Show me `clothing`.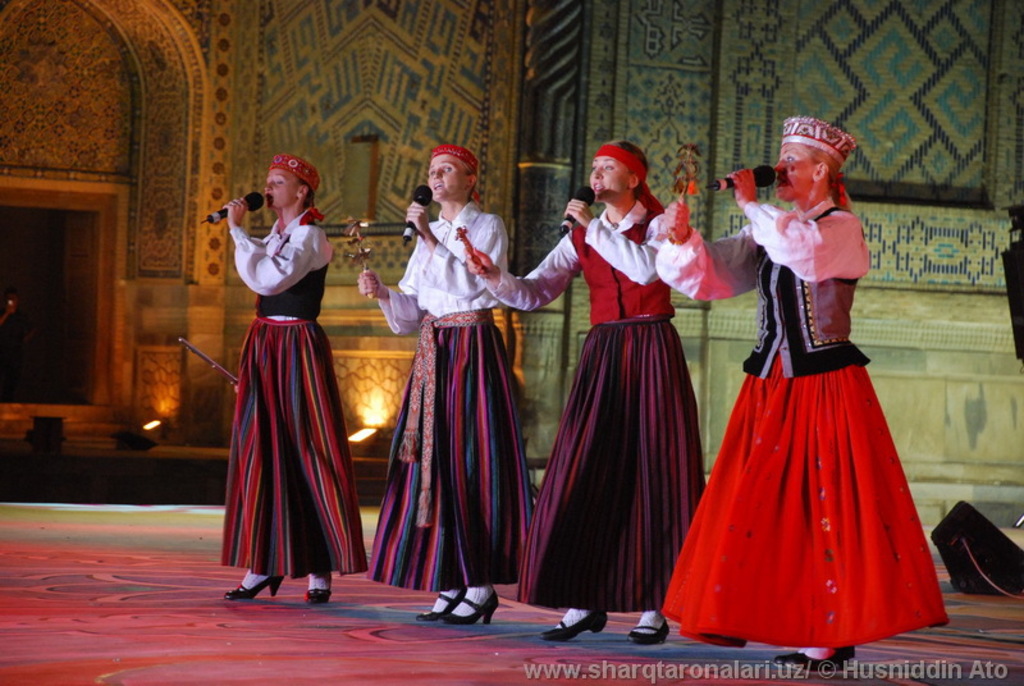
`clothing` is here: x1=667 y1=165 x2=969 y2=626.
